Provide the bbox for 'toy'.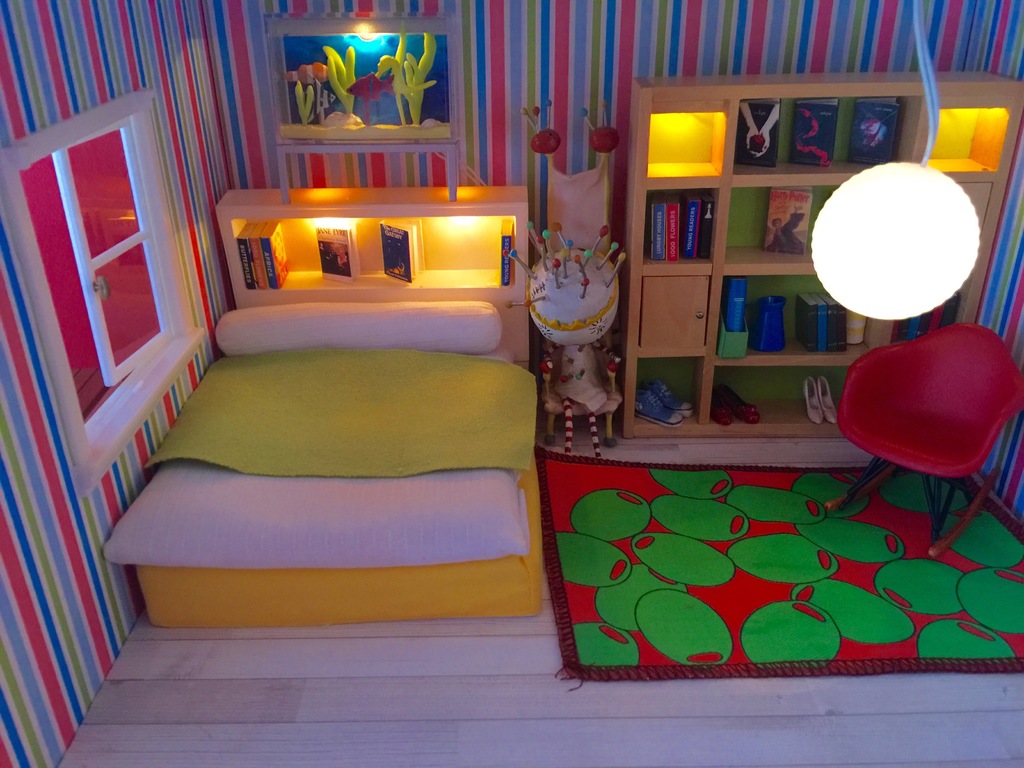
627/70/1023/444.
